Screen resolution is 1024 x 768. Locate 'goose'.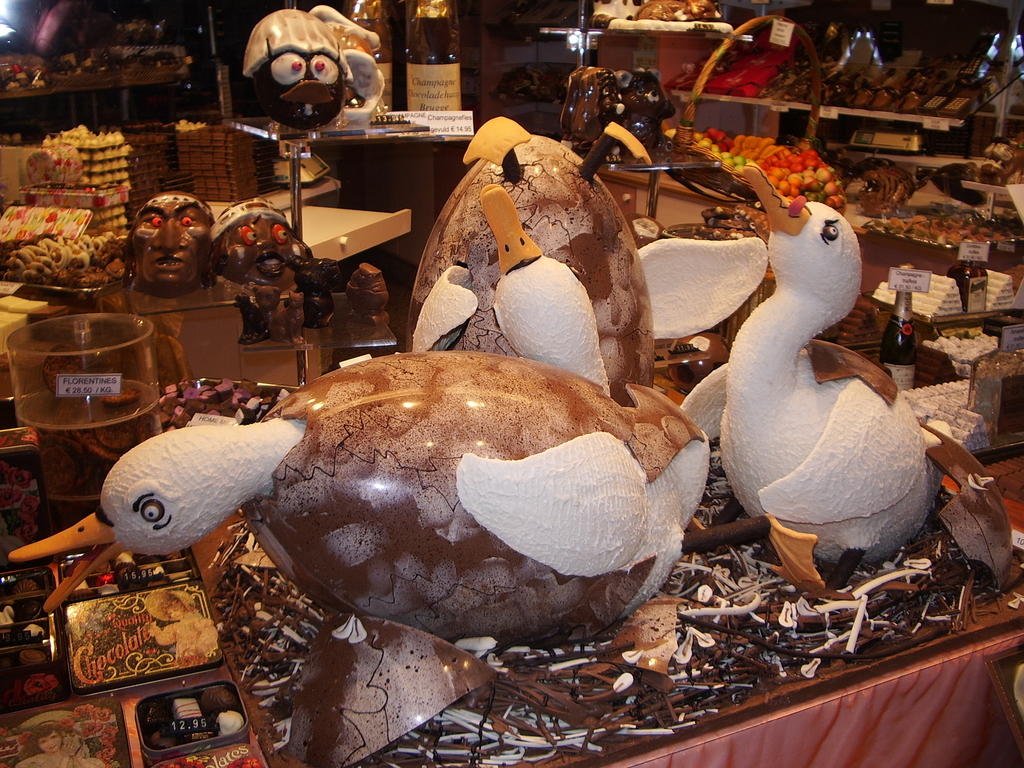
{"x1": 741, "y1": 159, "x2": 941, "y2": 584}.
